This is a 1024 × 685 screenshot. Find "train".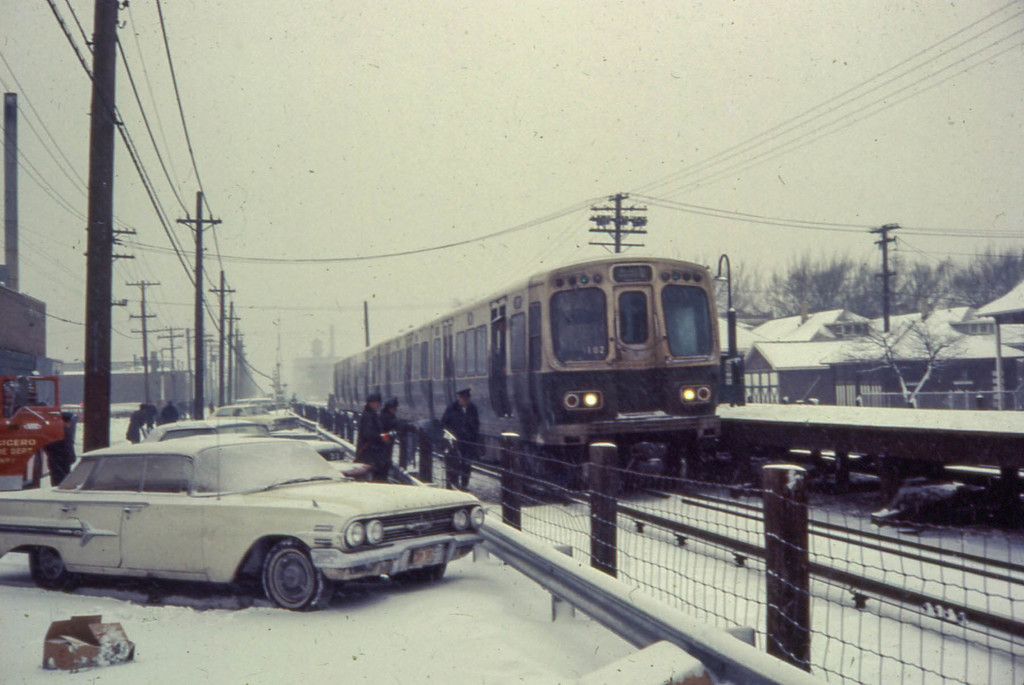
Bounding box: [x1=322, y1=254, x2=743, y2=484].
